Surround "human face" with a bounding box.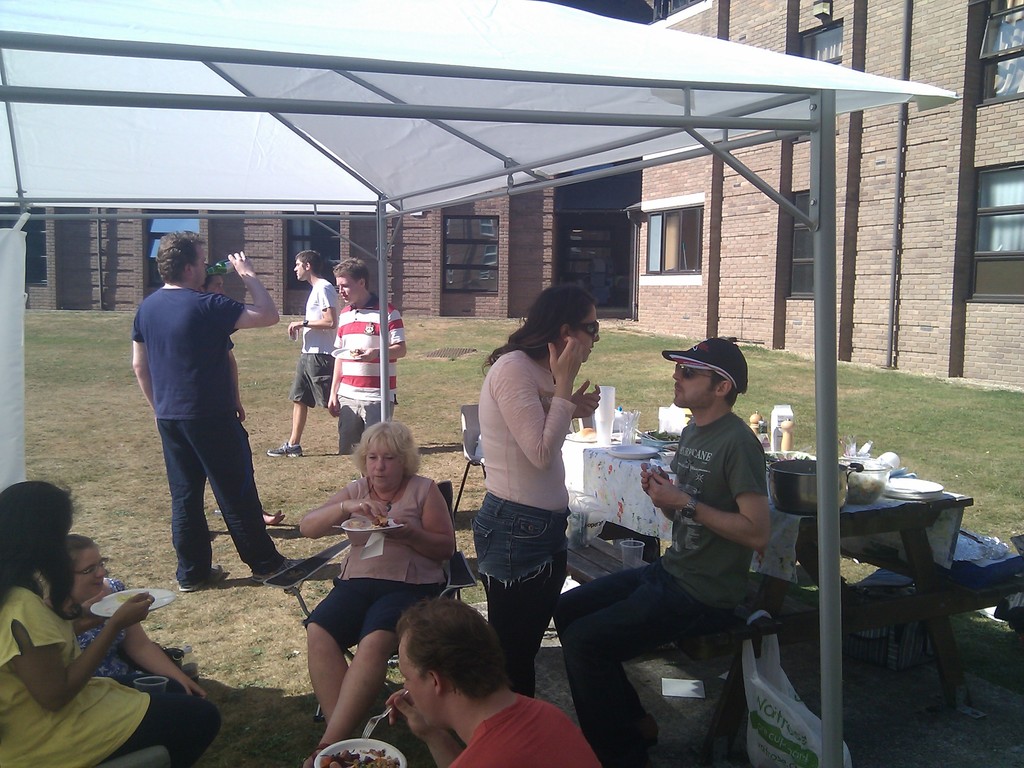
[left=396, top=633, right=433, bottom=725].
